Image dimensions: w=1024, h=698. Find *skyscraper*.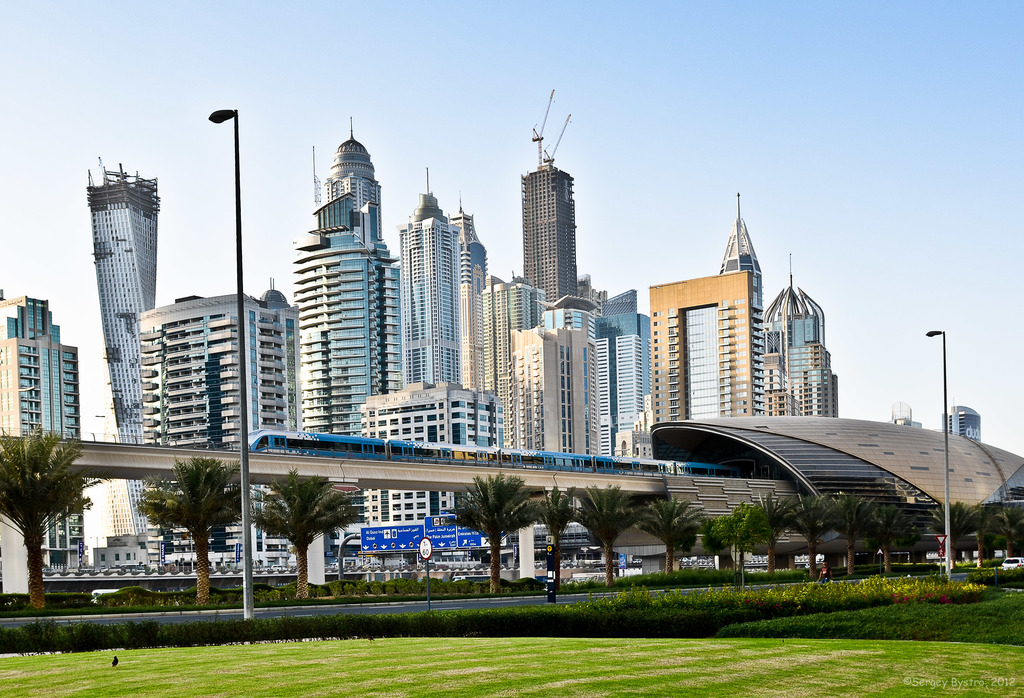
(524,165,579,303).
